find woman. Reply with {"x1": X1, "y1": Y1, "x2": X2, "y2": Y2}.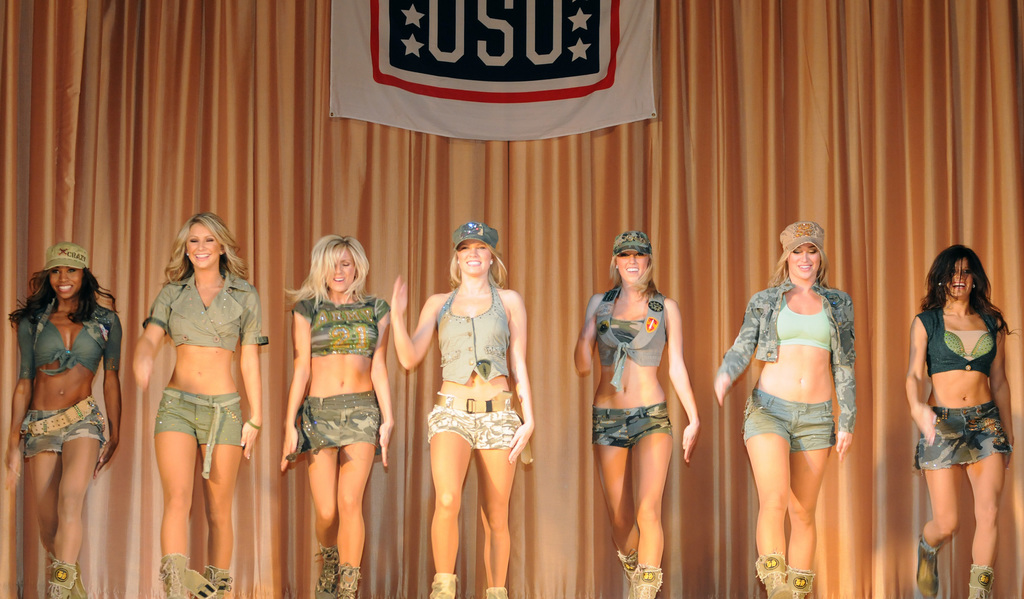
{"x1": 5, "y1": 237, "x2": 136, "y2": 598}.
